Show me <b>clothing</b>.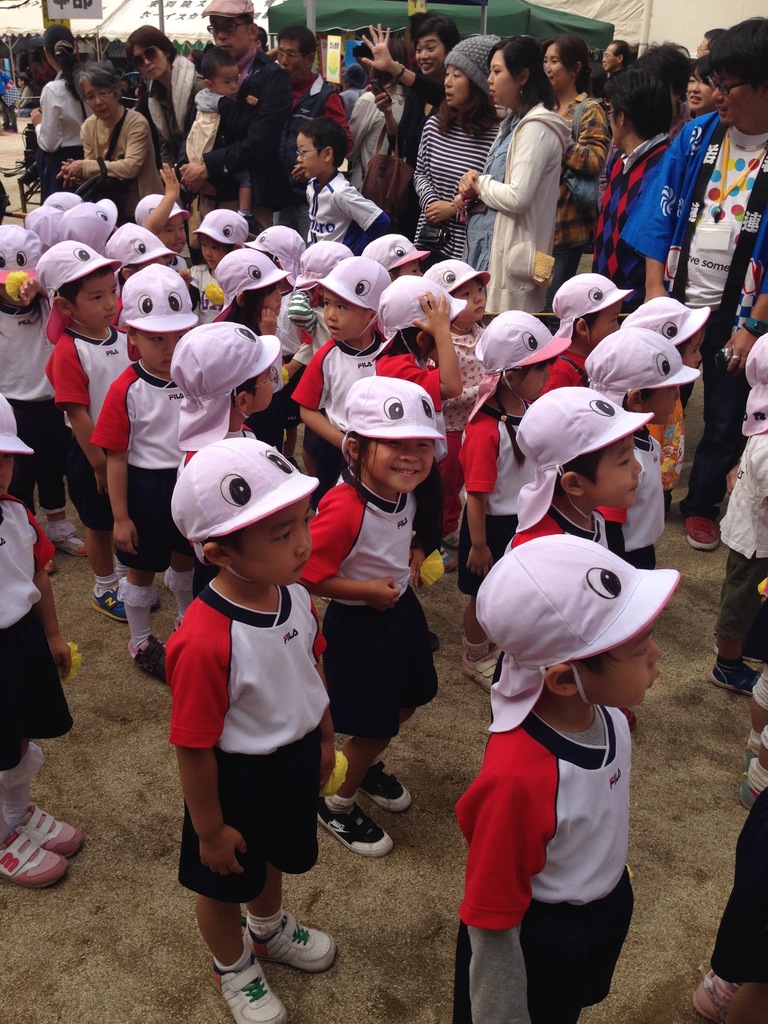
<b>clothing</b> is here: x1=47 y1=326 x2=140 y2=552.
